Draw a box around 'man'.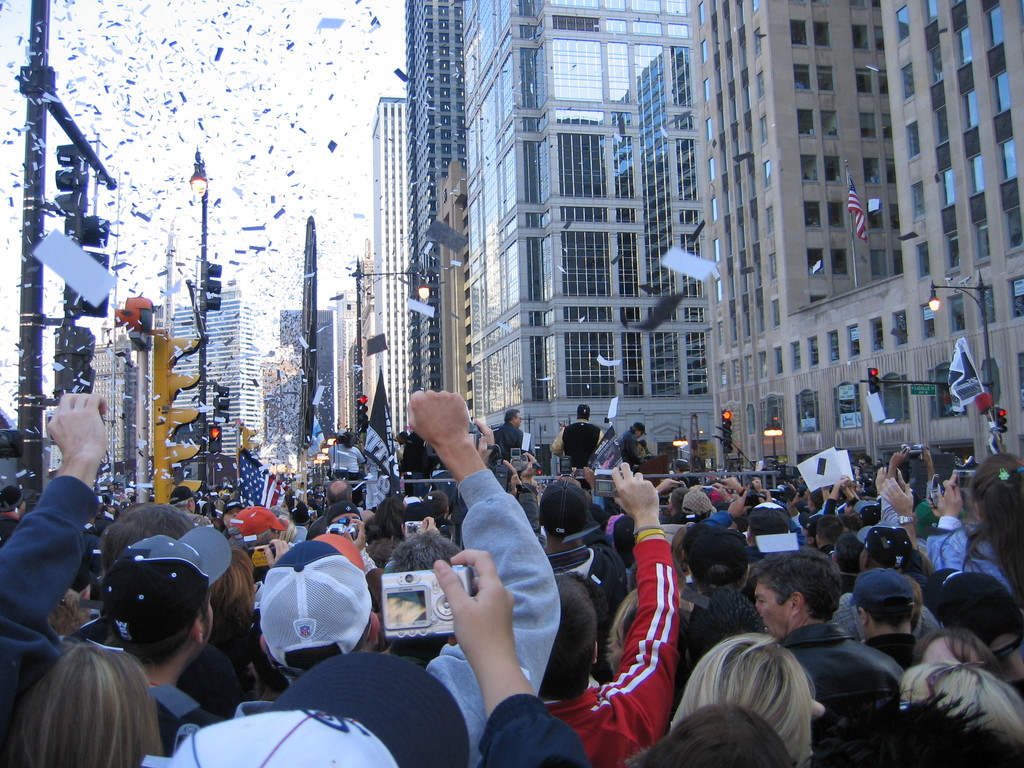
x1=537, y1=479, x2=625, y2=616.
